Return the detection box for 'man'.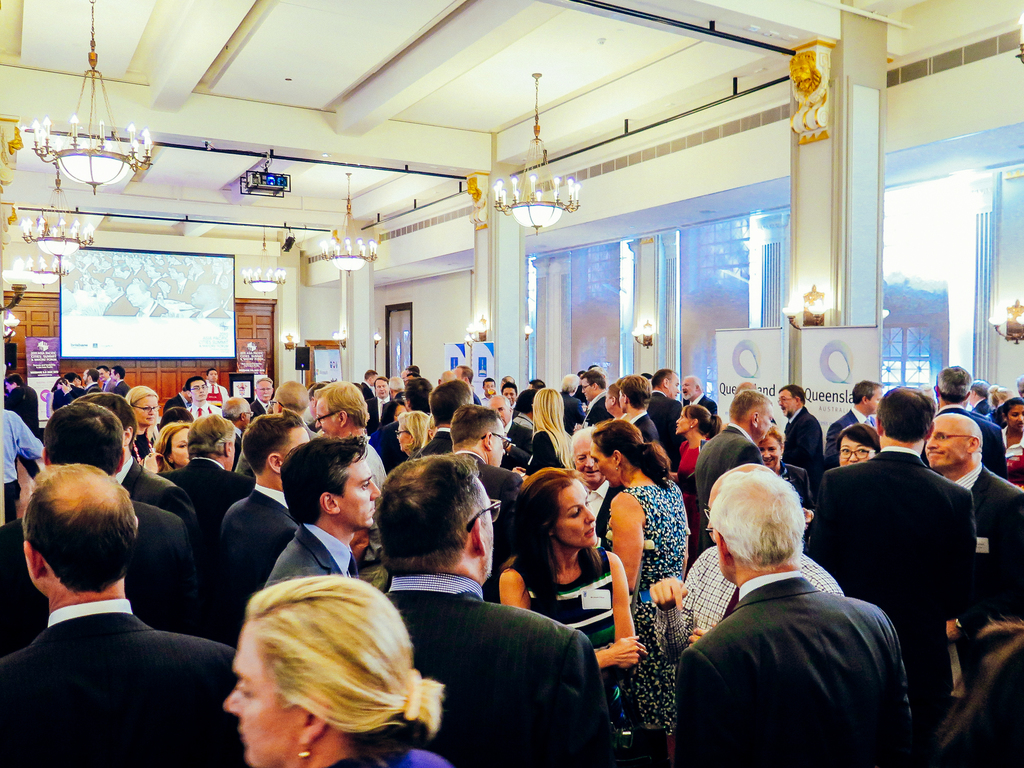
{"x1": 414, "y1": 381, "x2": 474, "y2": 456}.
